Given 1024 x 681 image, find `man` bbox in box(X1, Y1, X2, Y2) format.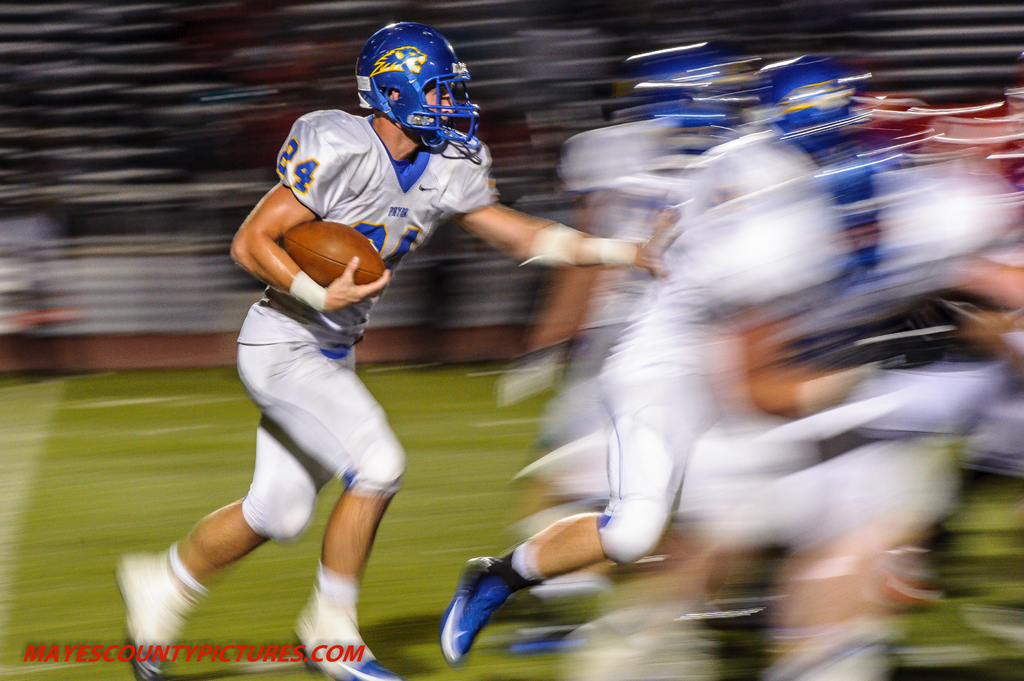
box(111, 18, 676, 680).
